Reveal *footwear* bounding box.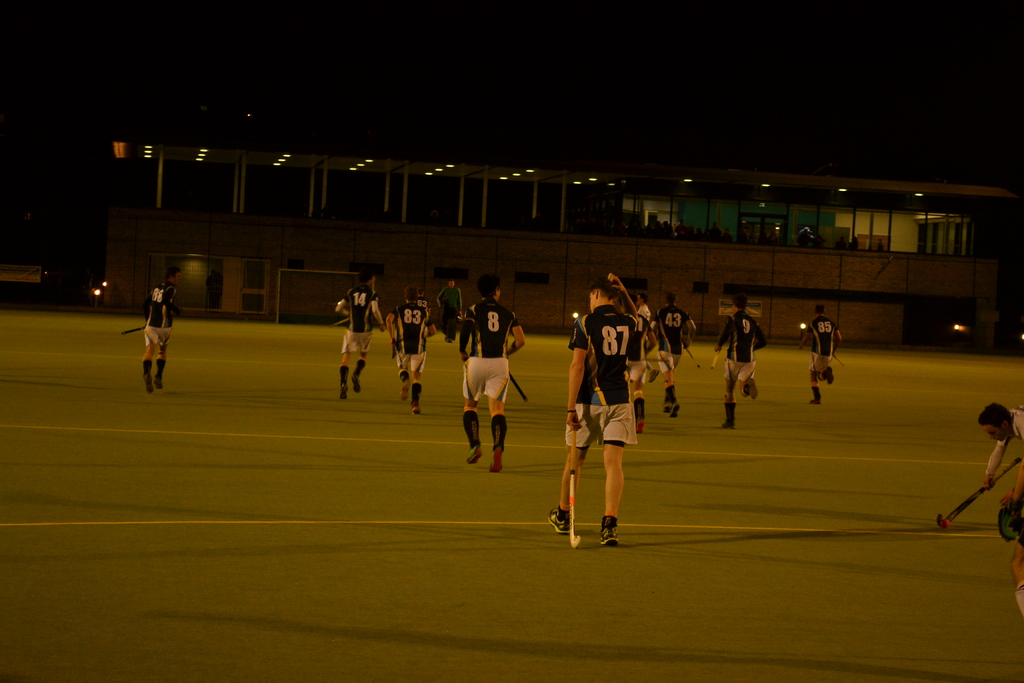
Revealed: 596/516/623/547.
